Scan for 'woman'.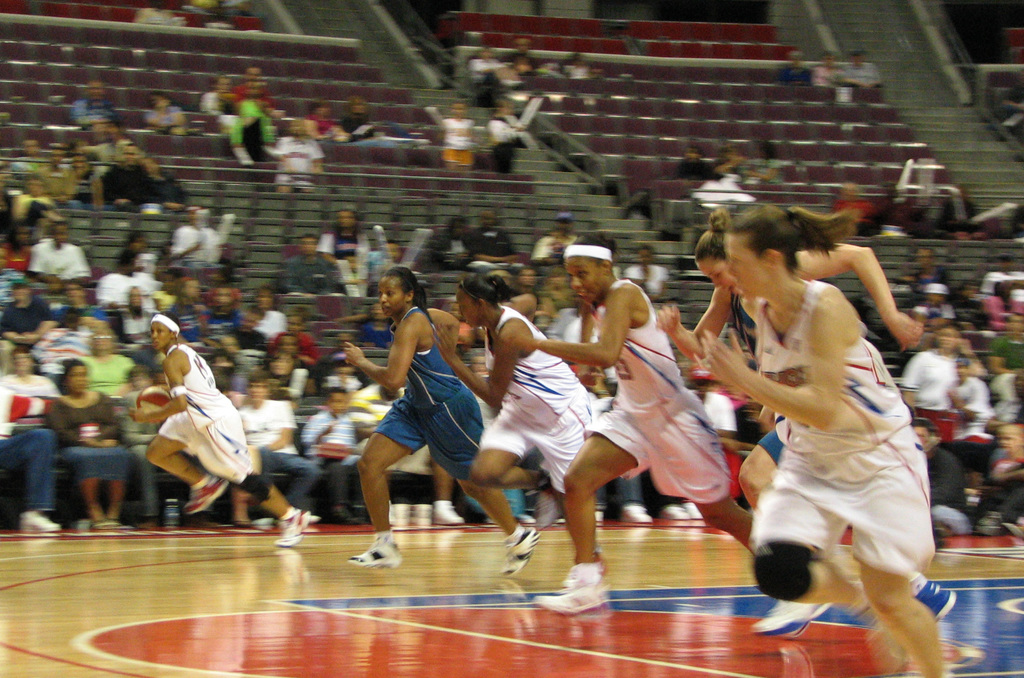
Scan result: bbox=[260, 341, 305, 400].
